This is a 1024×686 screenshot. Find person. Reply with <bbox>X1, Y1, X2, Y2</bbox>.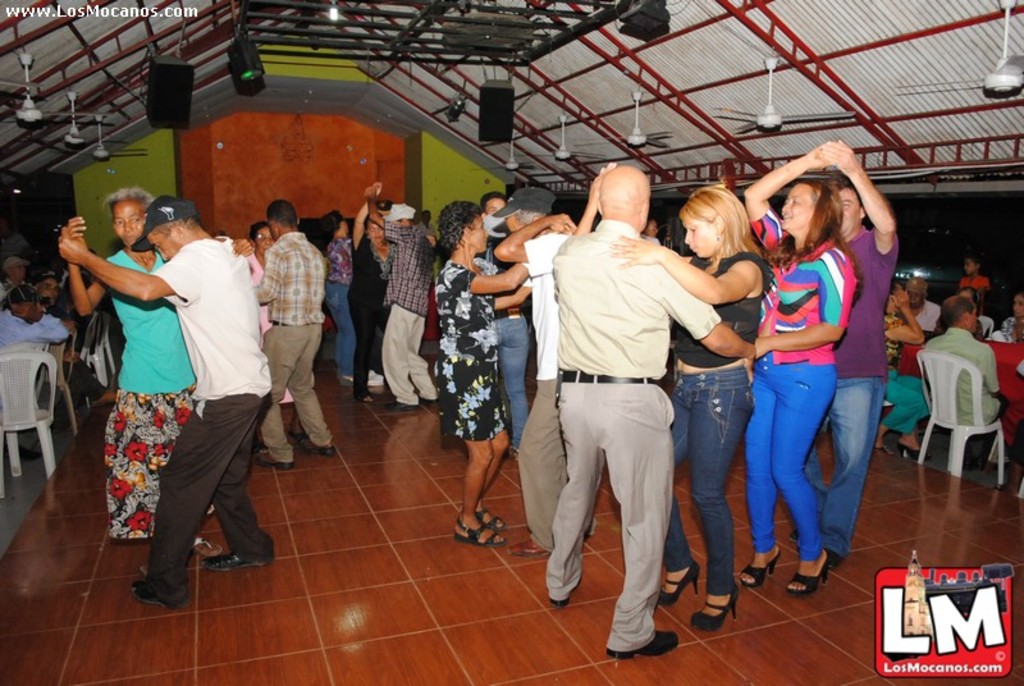
<bbox>255, 201, 338, 472</bbox>.
